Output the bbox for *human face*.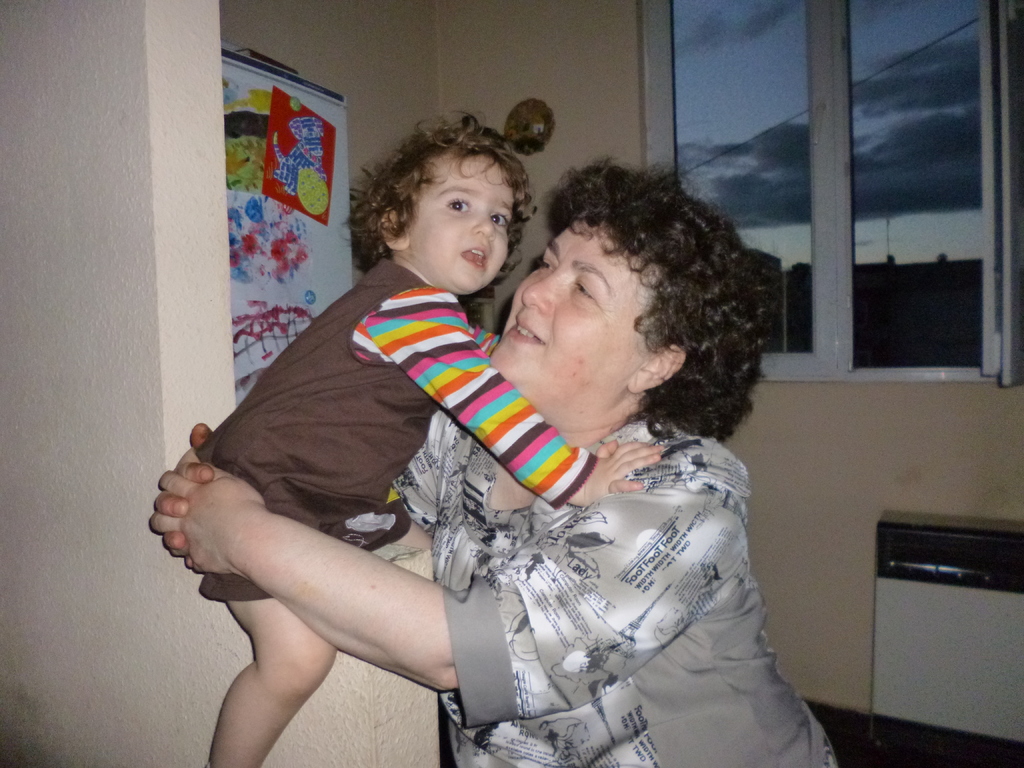
x1=489, y1=209, x2=673, y2=420.
